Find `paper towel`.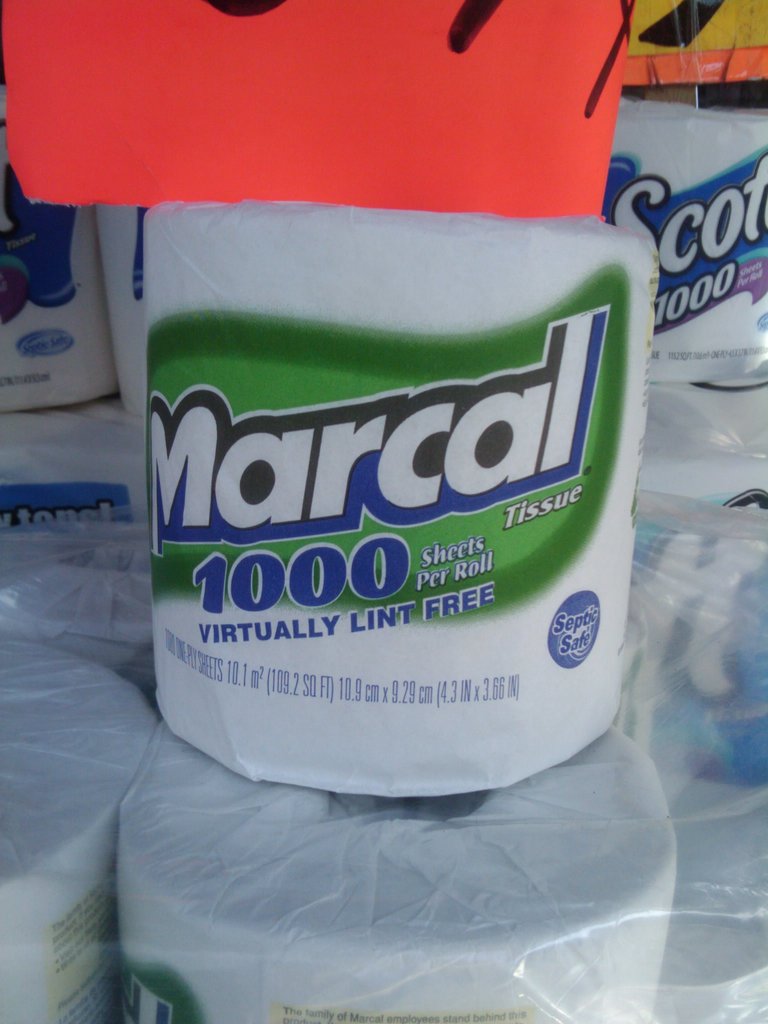
(0, 637, 143, 1023).
